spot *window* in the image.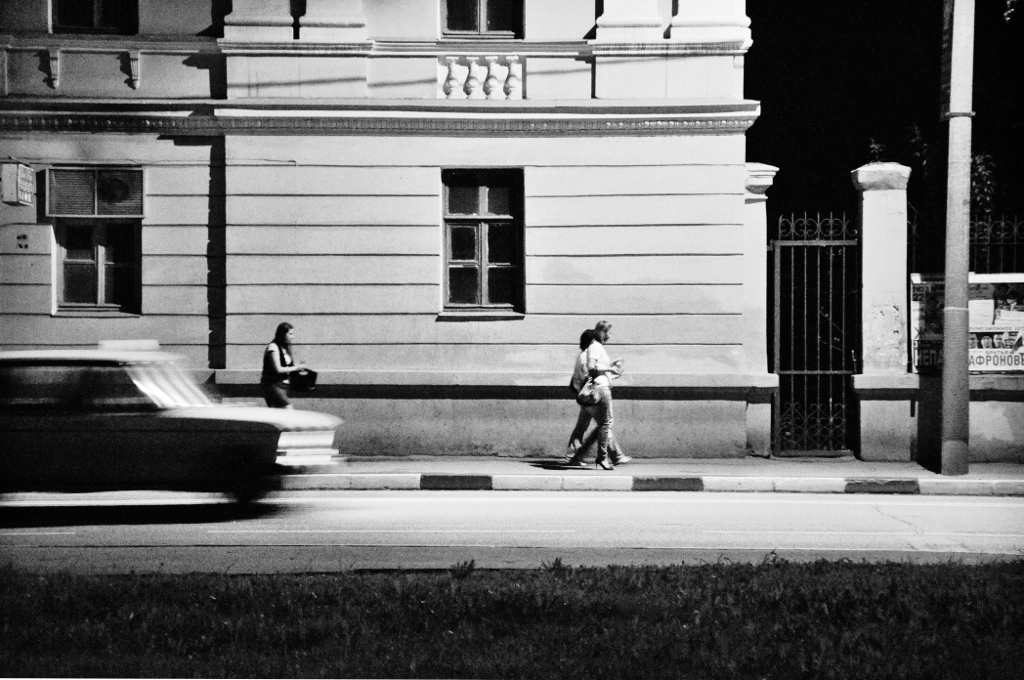
*window* found at box(40, 160, 148, 323).
